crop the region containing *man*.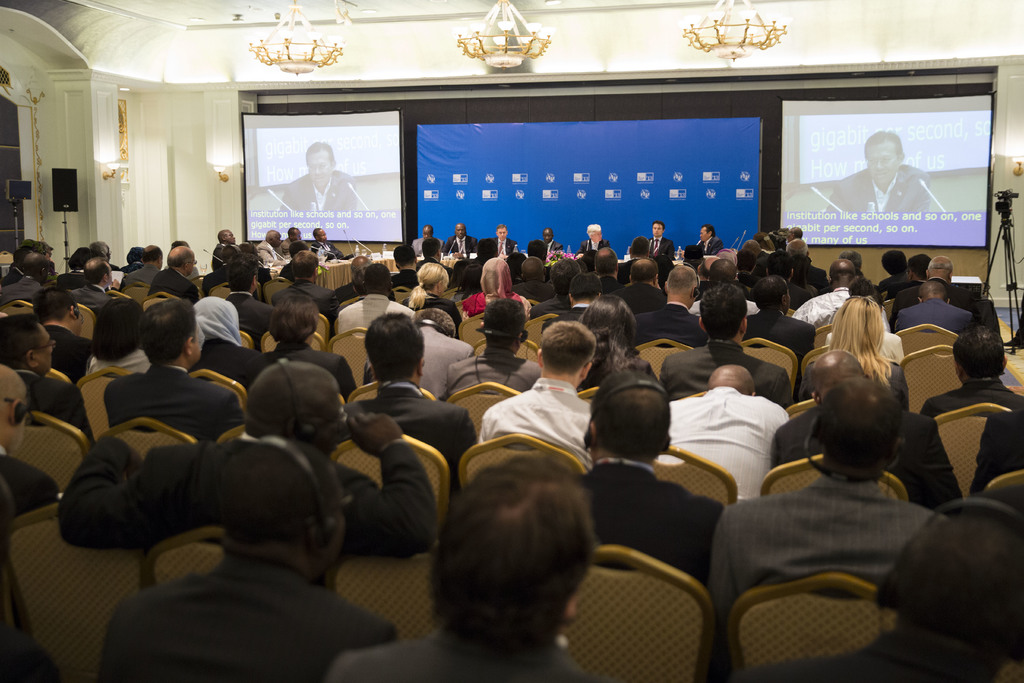
Crop region: (824,131,929,212).
